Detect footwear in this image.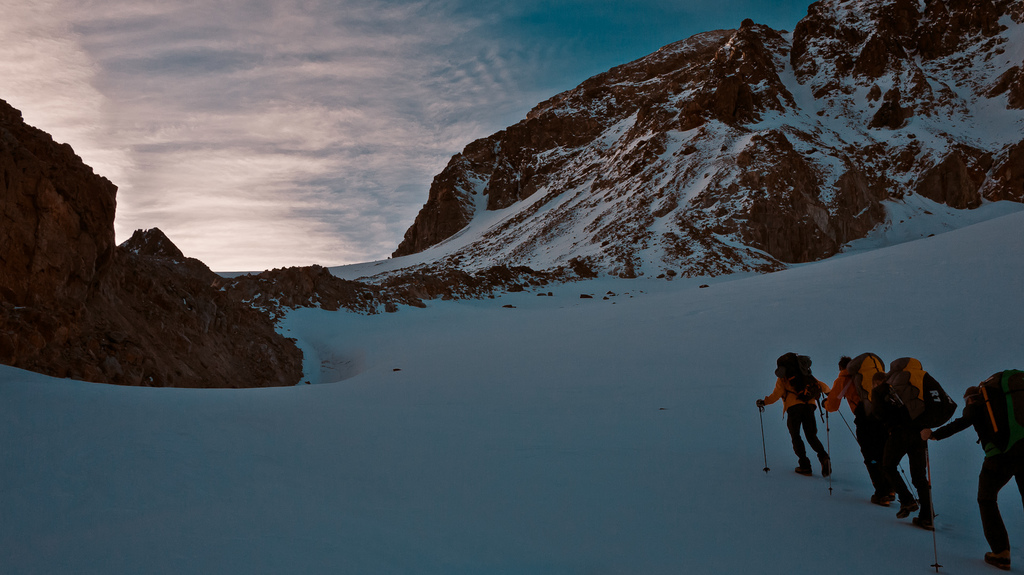
Detection: (897,505,917,521).
